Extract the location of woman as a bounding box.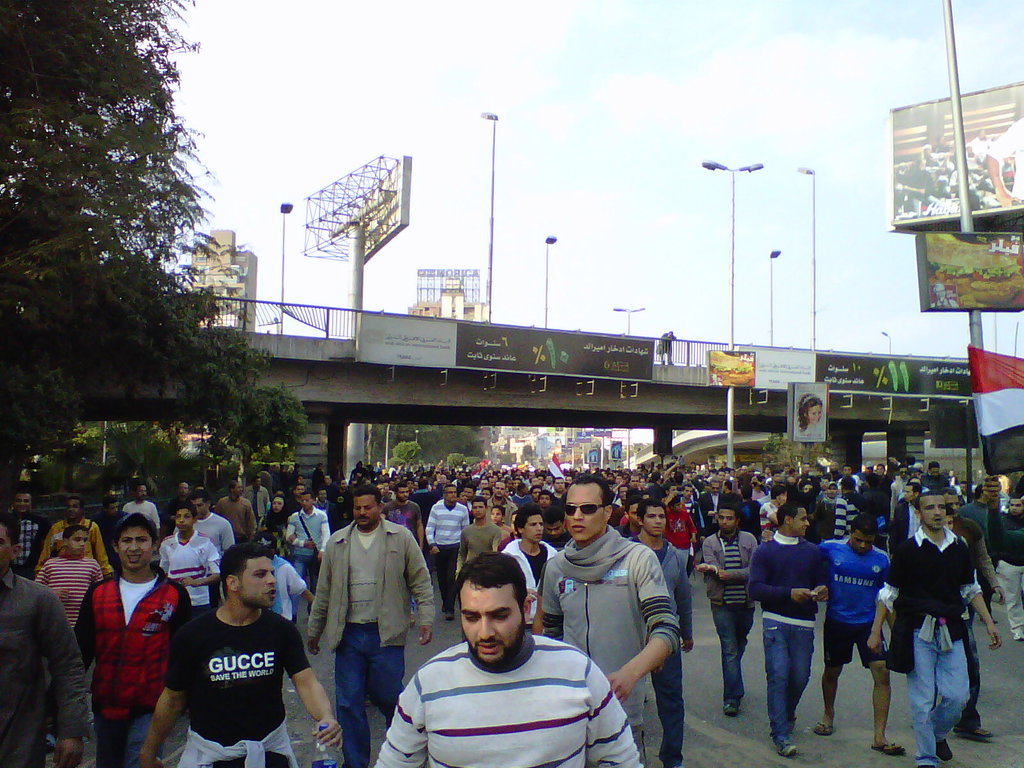
<box>796,391,821,434</box>.
